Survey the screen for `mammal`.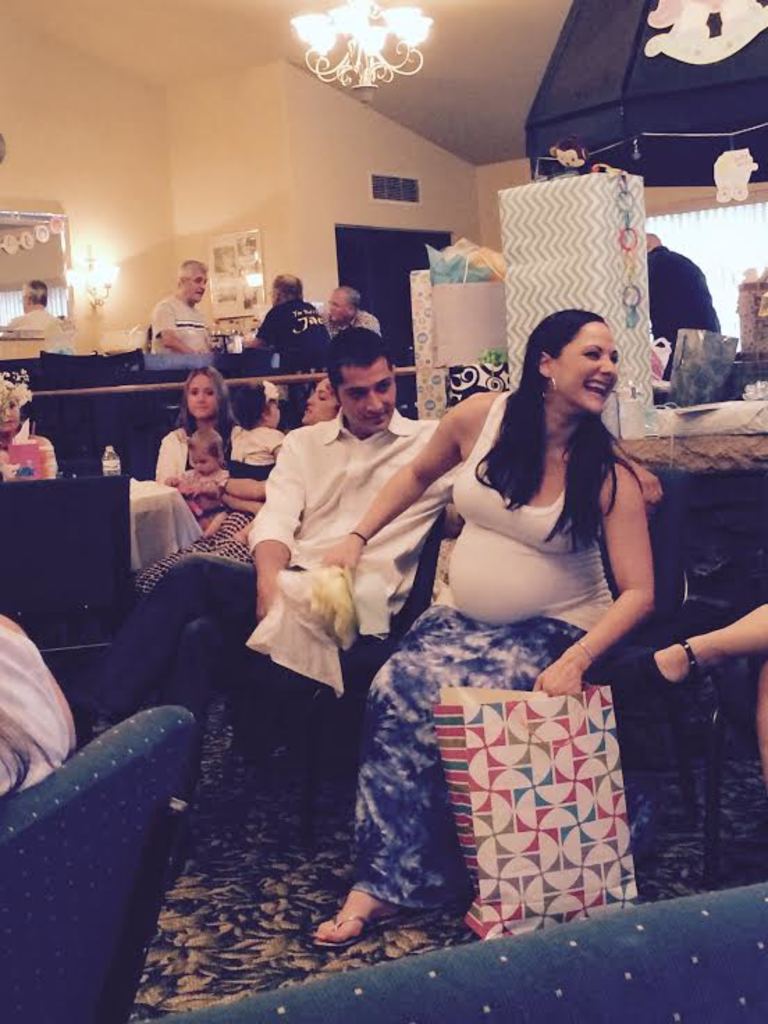
Survey found: 641,231,728,373.
